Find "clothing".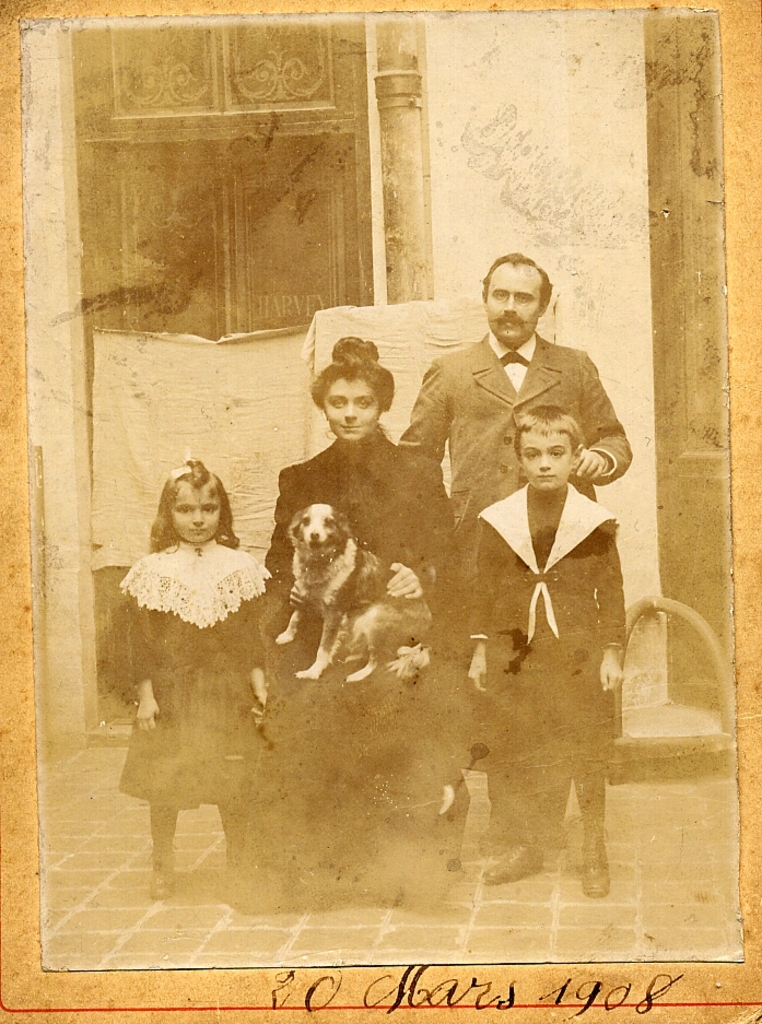
(107,543,285,819).
